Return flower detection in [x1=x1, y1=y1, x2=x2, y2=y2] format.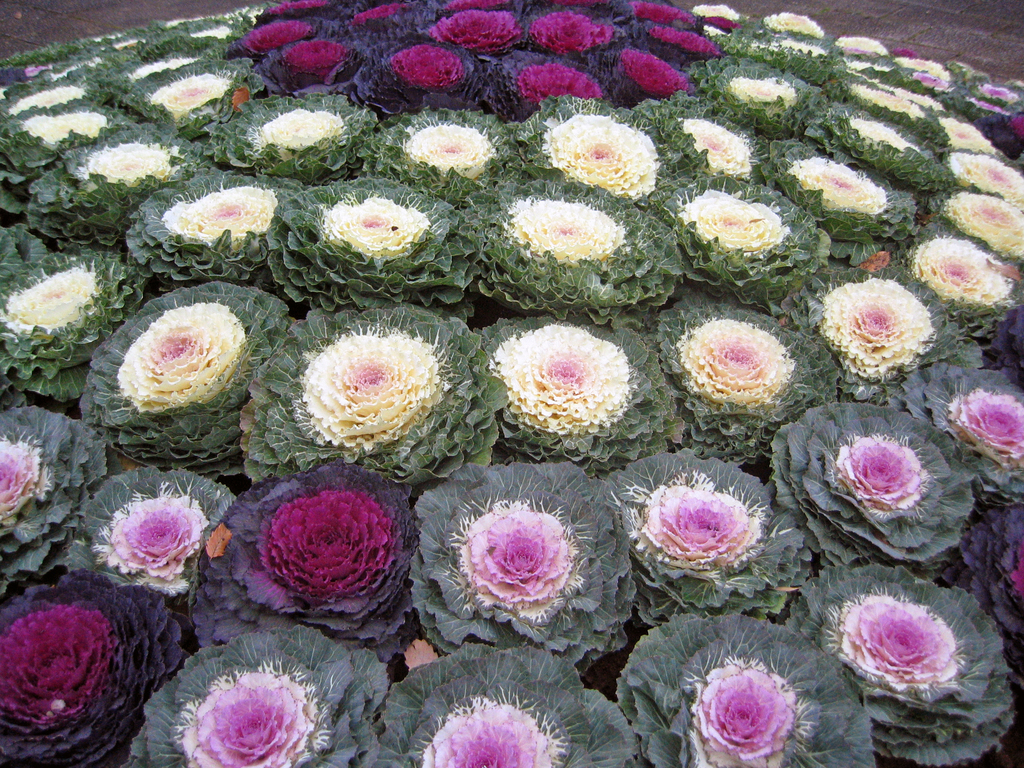
[x1=639, y1=484, x2=744, y2=564].
